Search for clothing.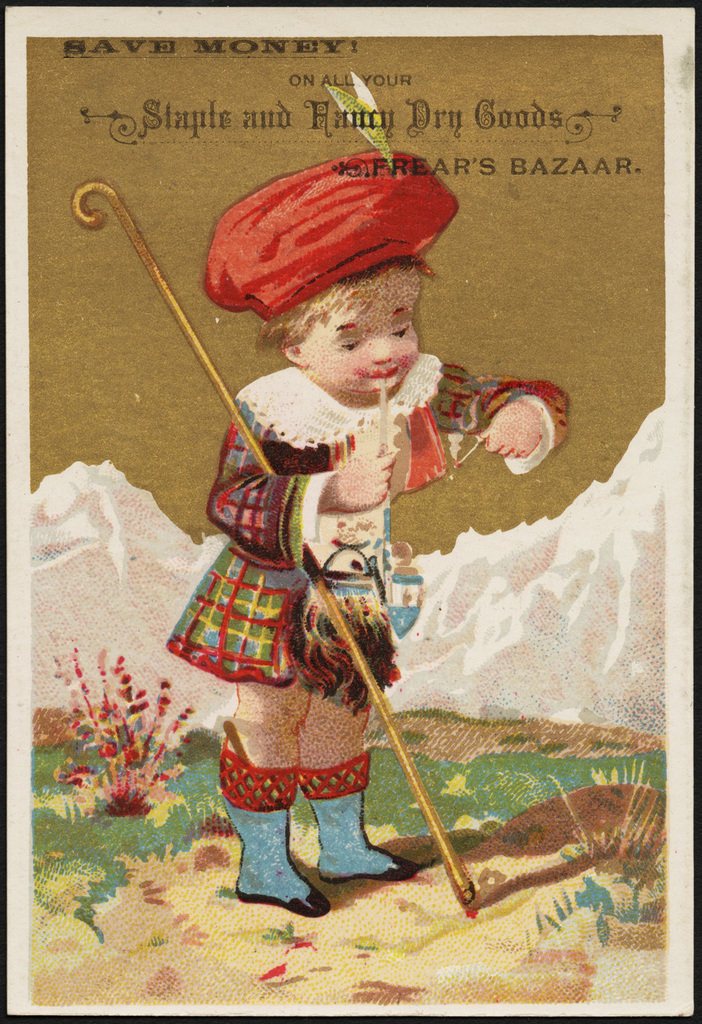
Found at {"left": 292, "top": 747, "right": 424, "bottom": 885}.
